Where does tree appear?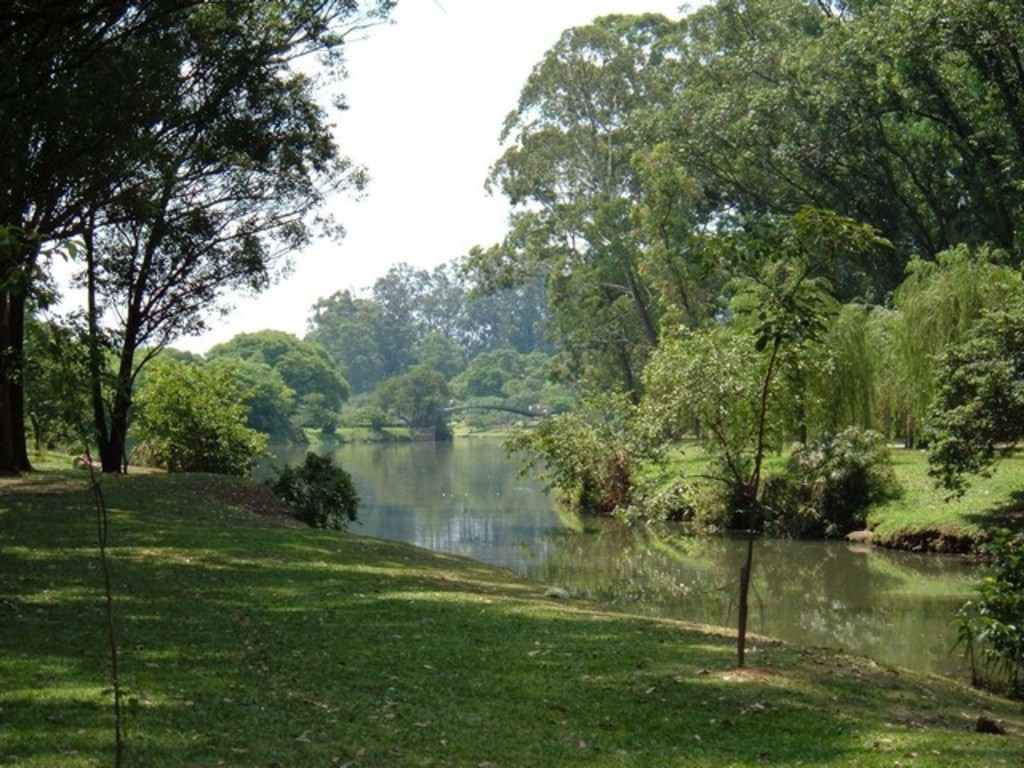
Appears at <bbox>2, 2, 368, 472</bbox>.
